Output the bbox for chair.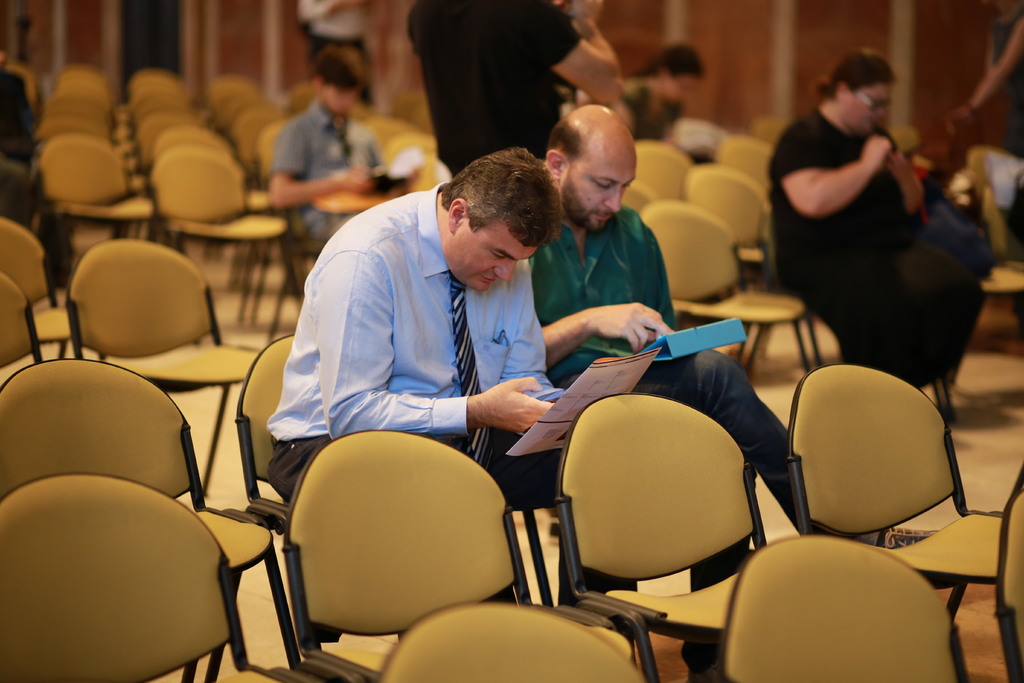
375, 600, 643, 682.
